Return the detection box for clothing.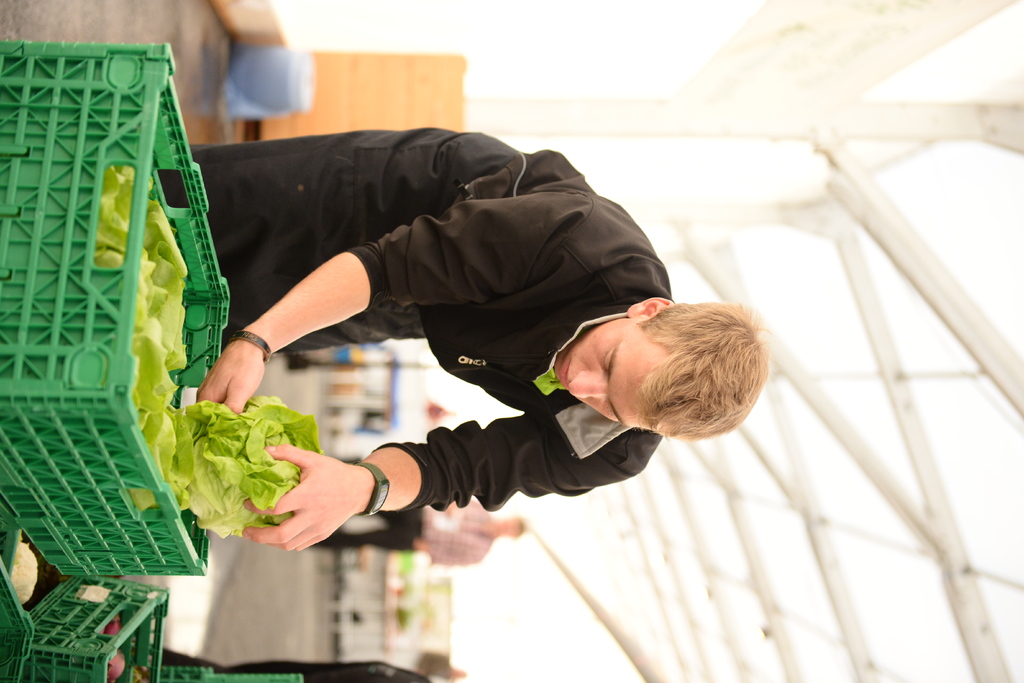
(168,105,779,575).
